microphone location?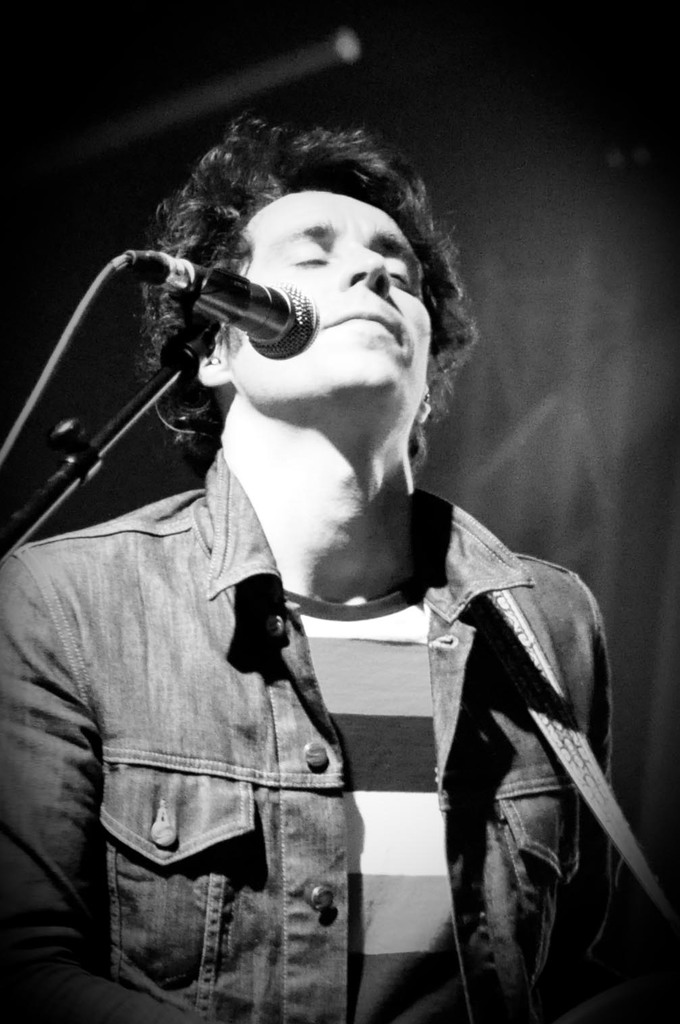
[left=141, top=235, right=318, bottom=388]
